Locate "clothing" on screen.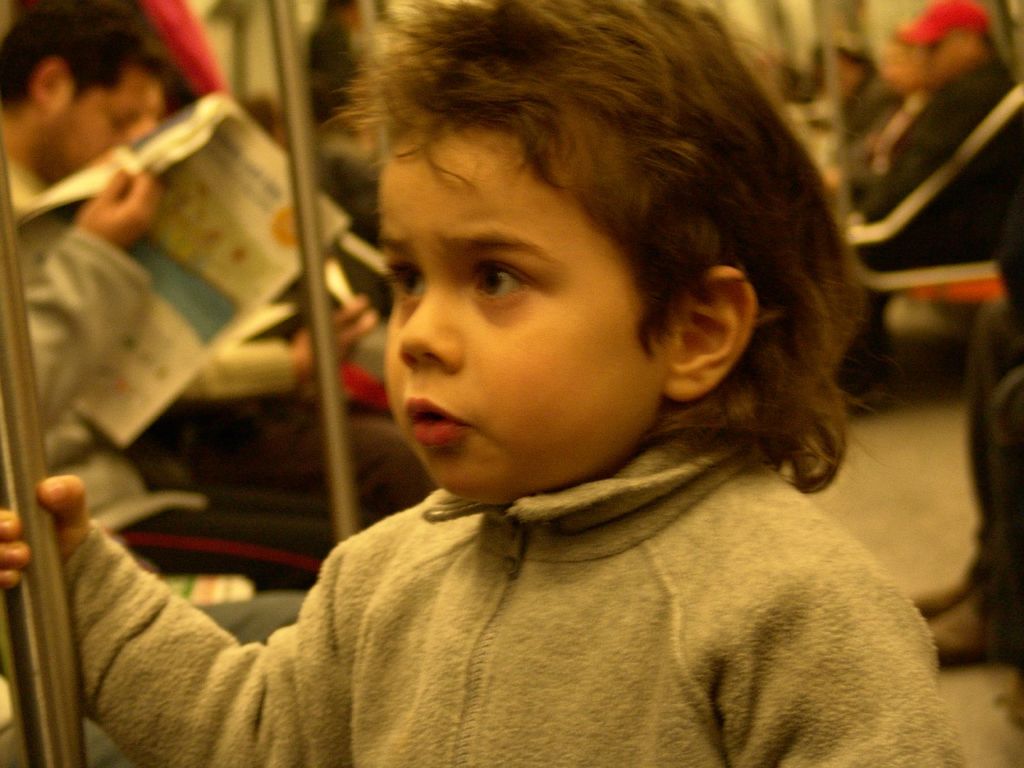
On screen at crop(12, 160, 345, 591).
